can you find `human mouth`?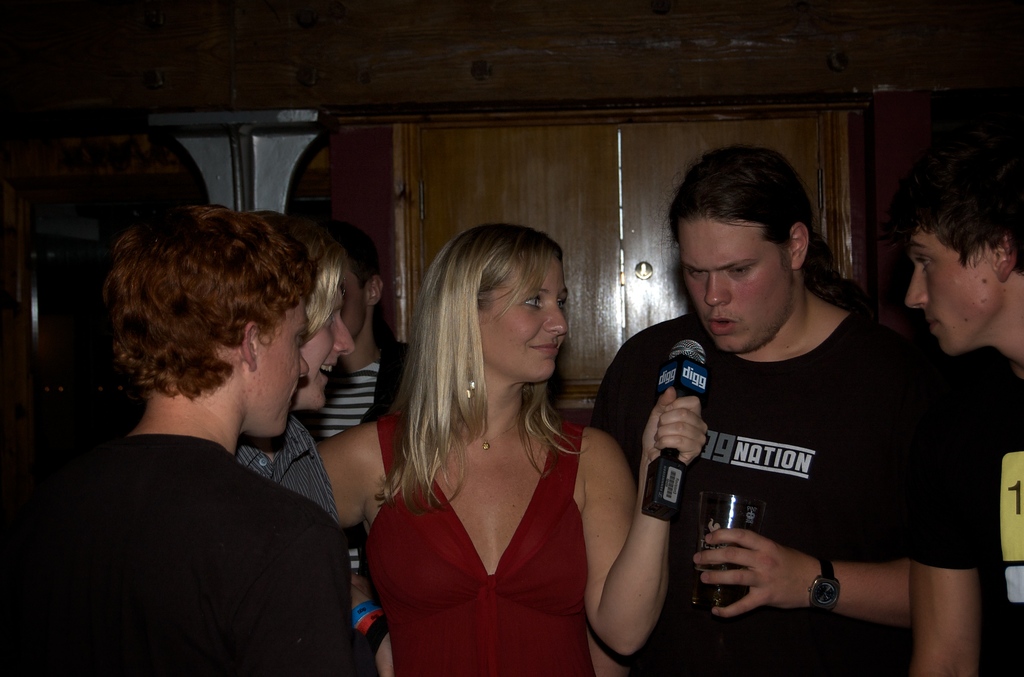
Yes, bounding box: (699,312,744,337).
